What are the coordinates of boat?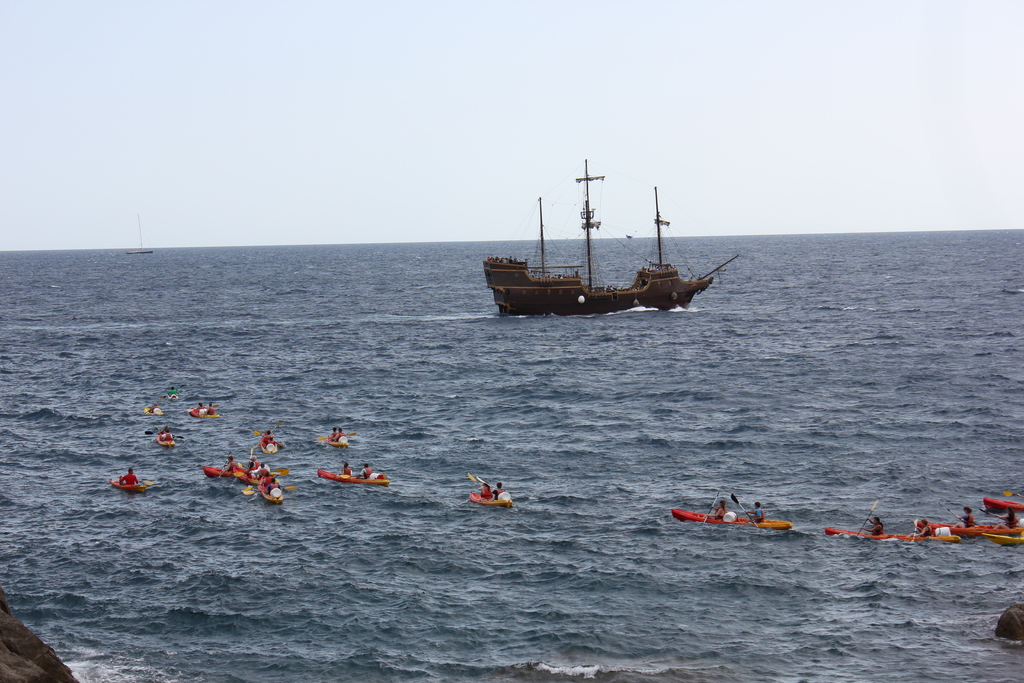
<box>202,468,246,482</box>.
